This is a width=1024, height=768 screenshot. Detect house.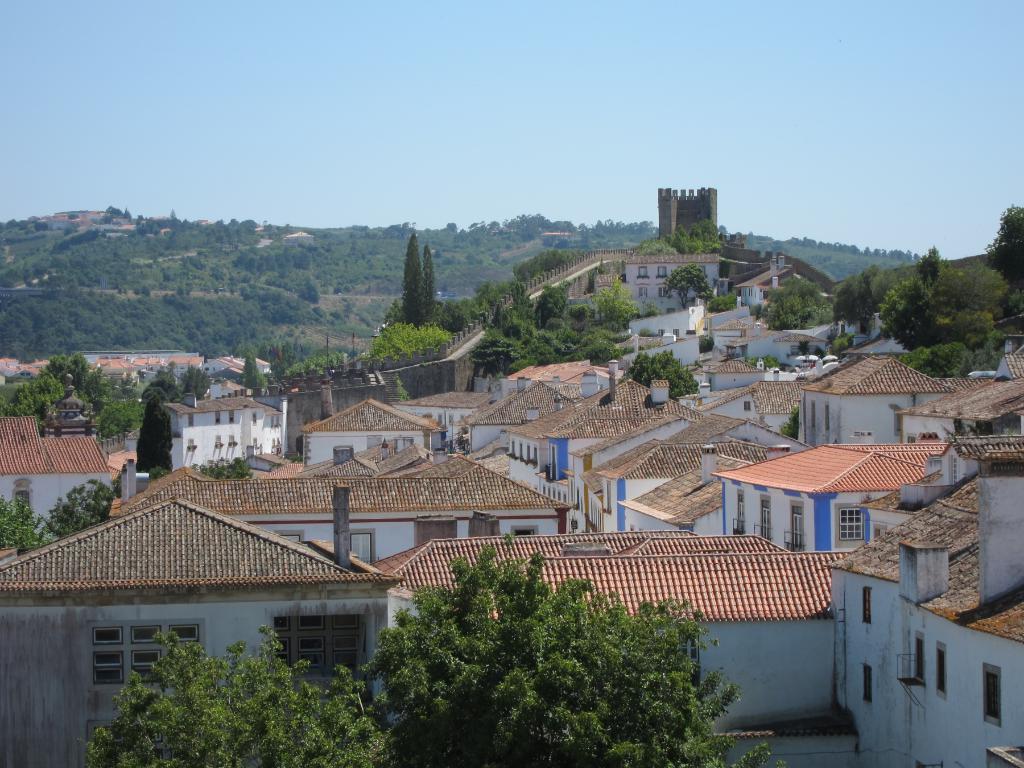
Rect(881, 444, 1023, 767).
